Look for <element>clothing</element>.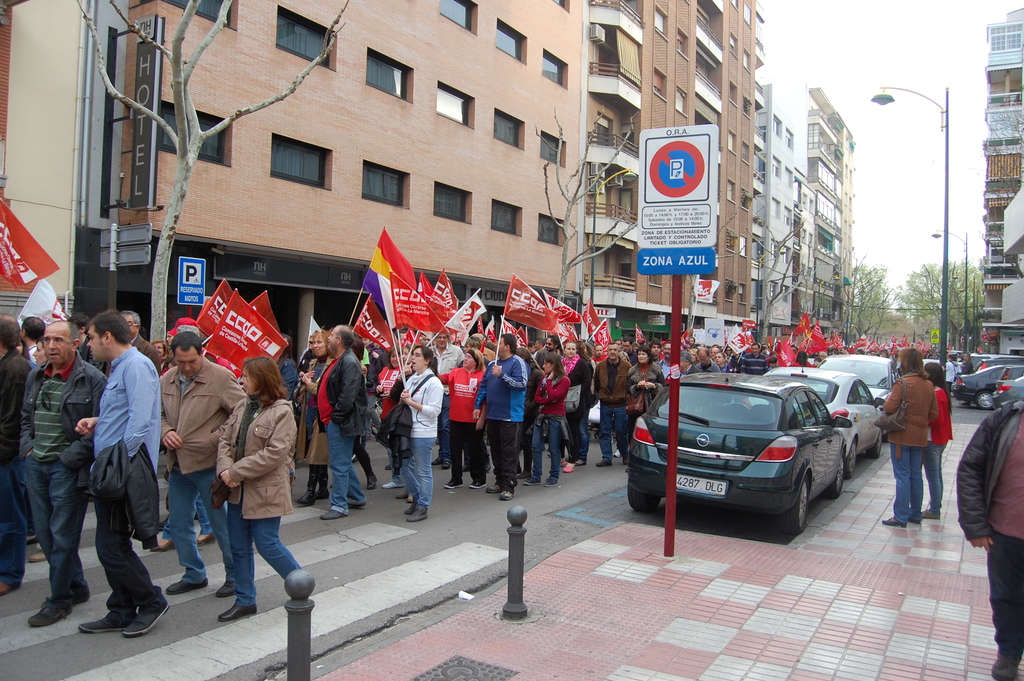
Found: <bbox>315, 347, 365, 515</bbox>.
